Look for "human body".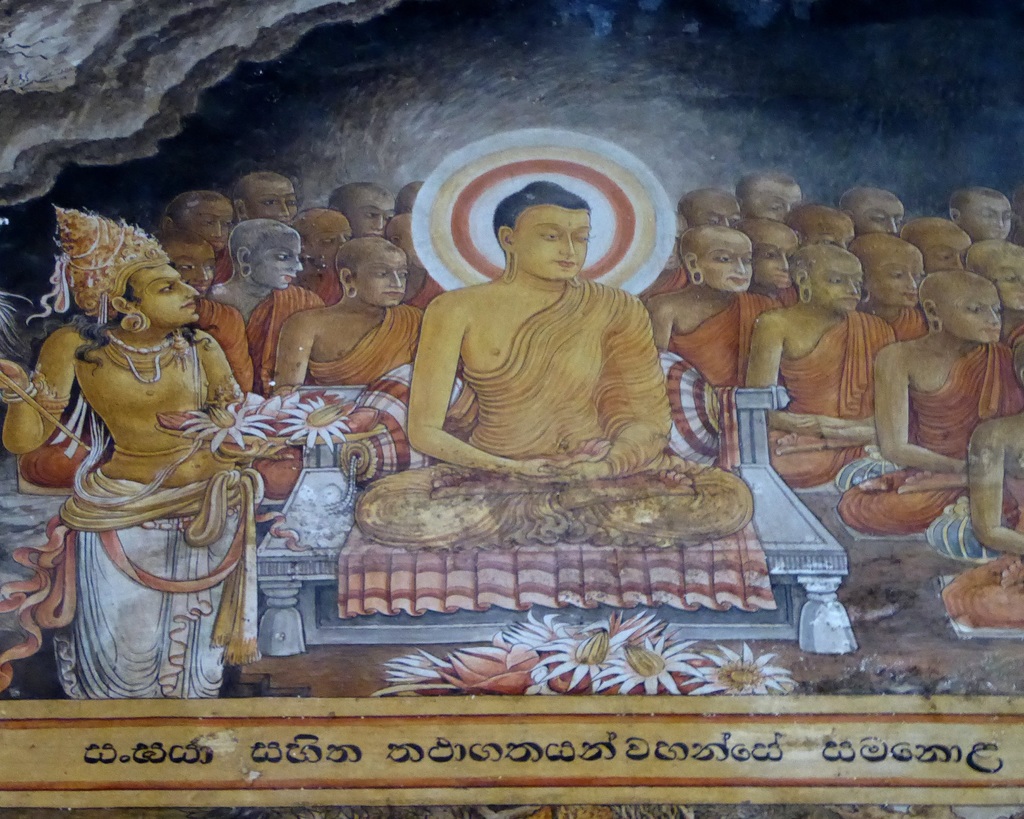
Found: 0, 319, 267, 702.
